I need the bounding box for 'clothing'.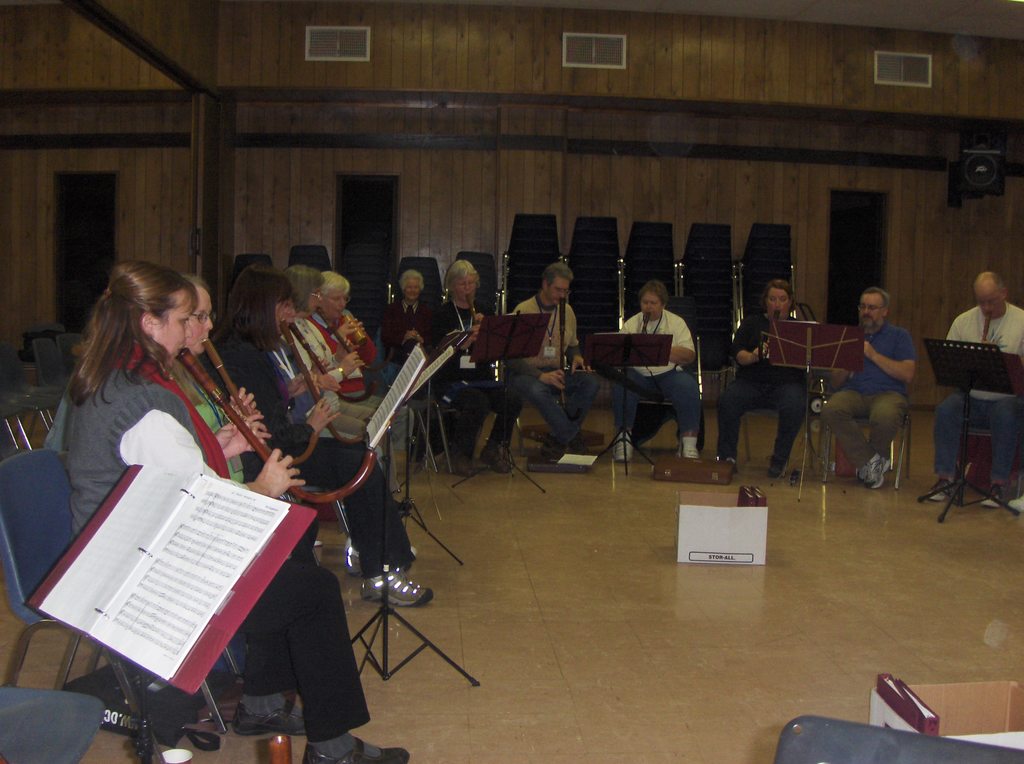
Here it is: <region>313, 315, 394, 405</region>.
